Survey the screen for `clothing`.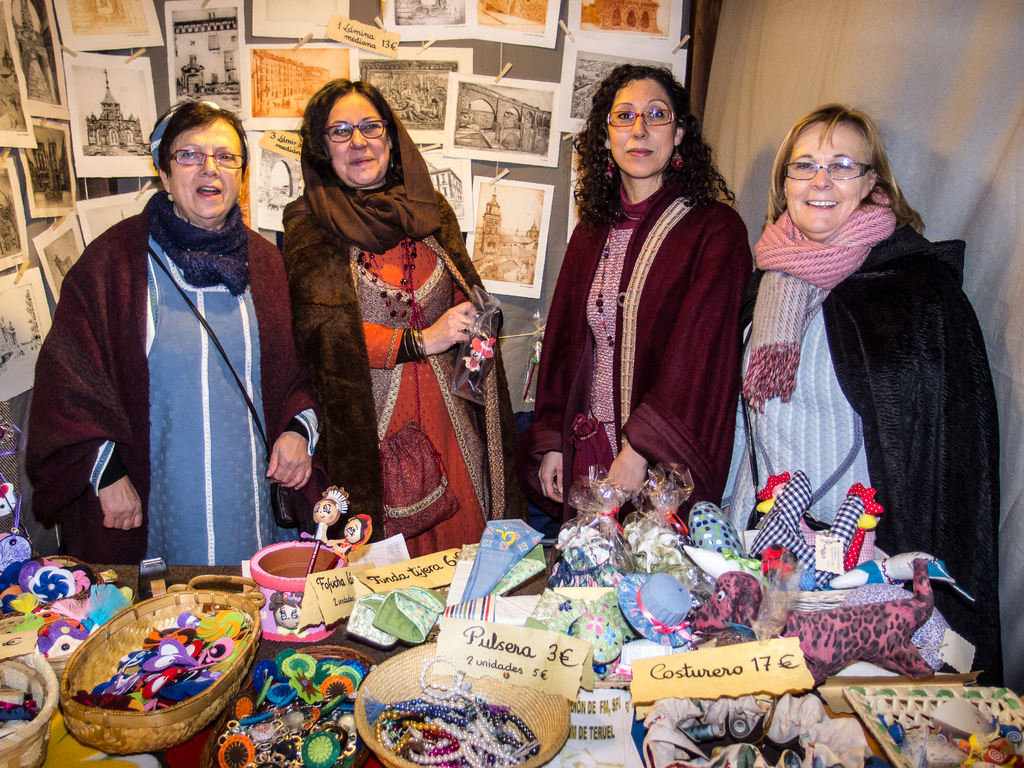
Survey found: detection(282, 104, 520, 557).
